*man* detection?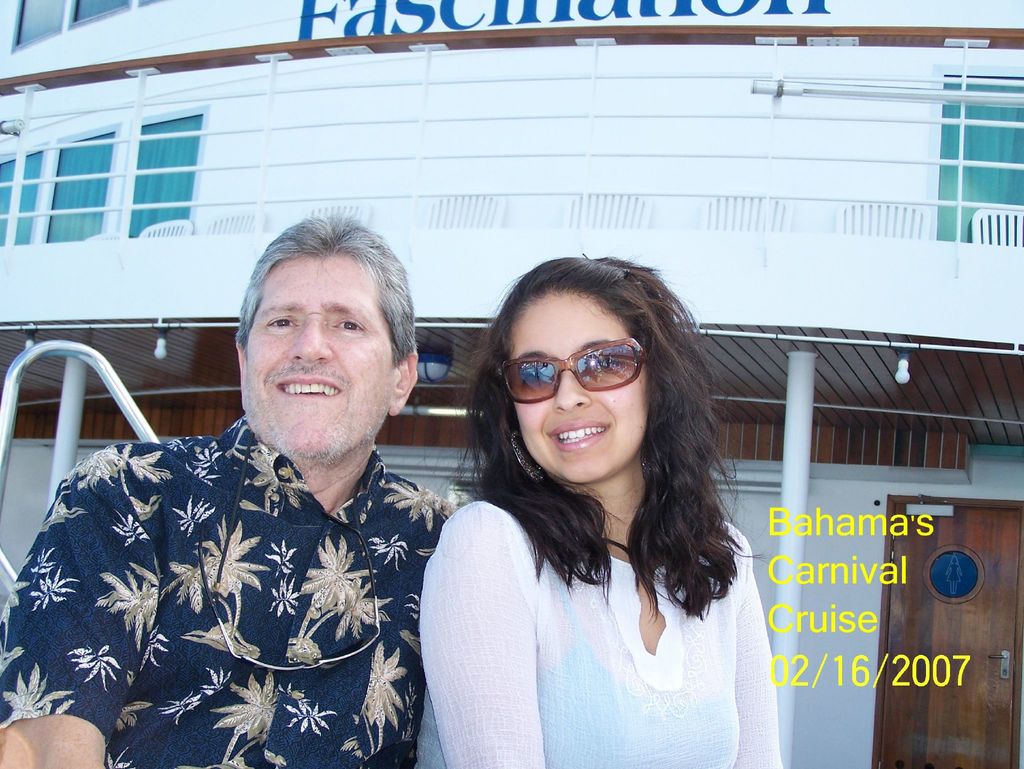
[x1=27, y1=223, x2=467, y2=756]
